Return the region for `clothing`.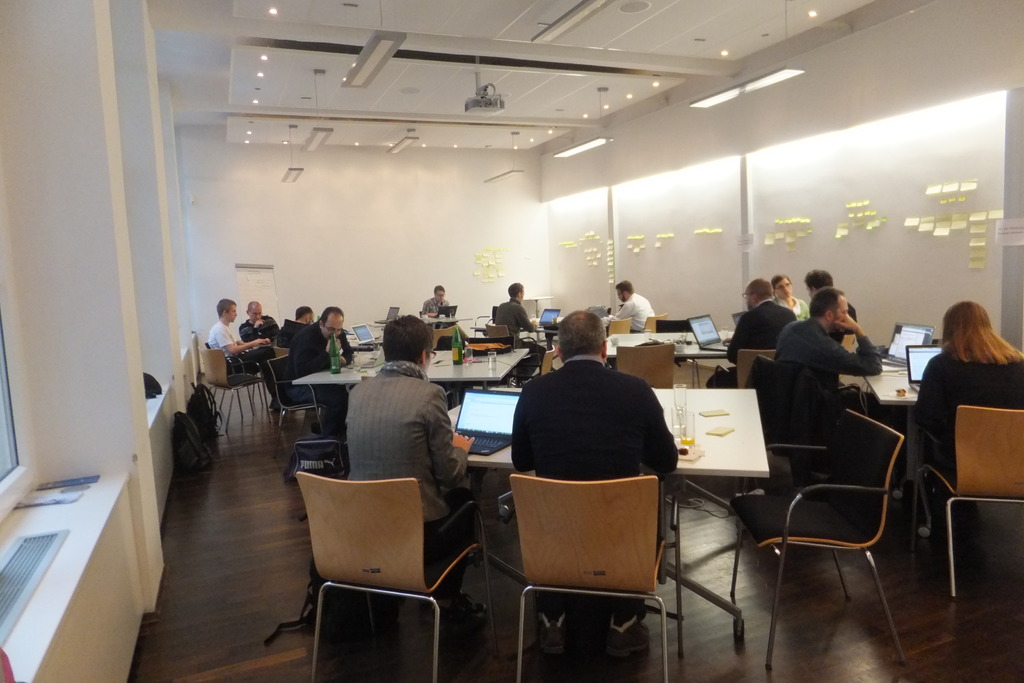
[286,327,352,394].
